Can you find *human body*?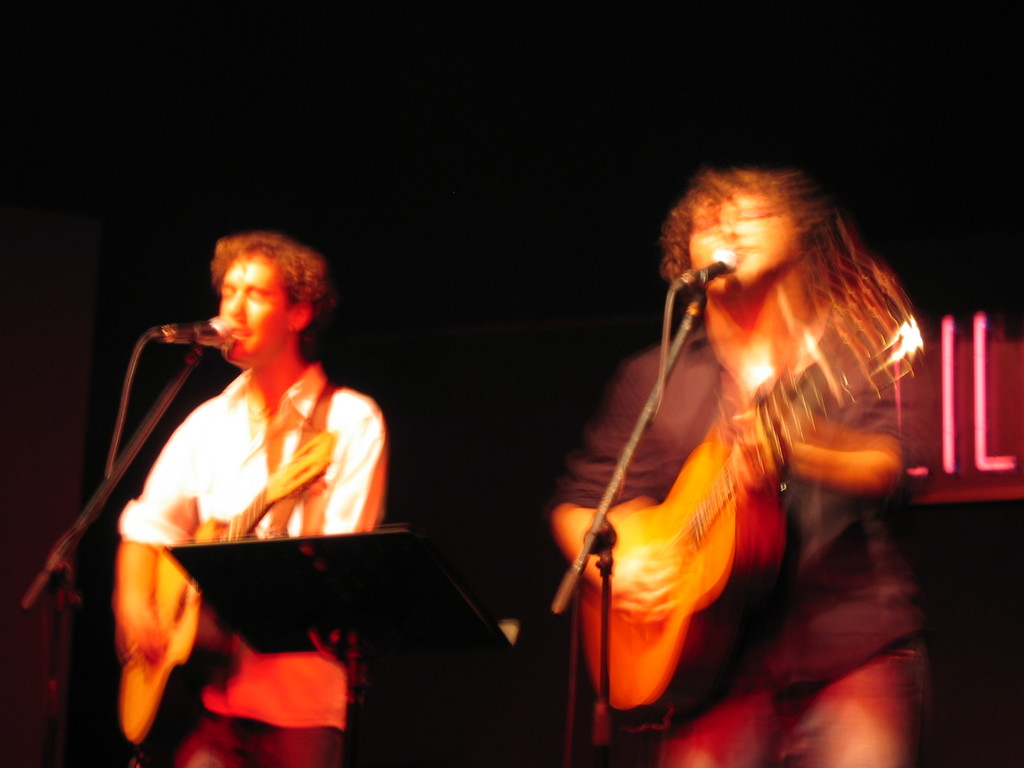
Yes, bounding box: BBox(572, 142, 913, 735).
